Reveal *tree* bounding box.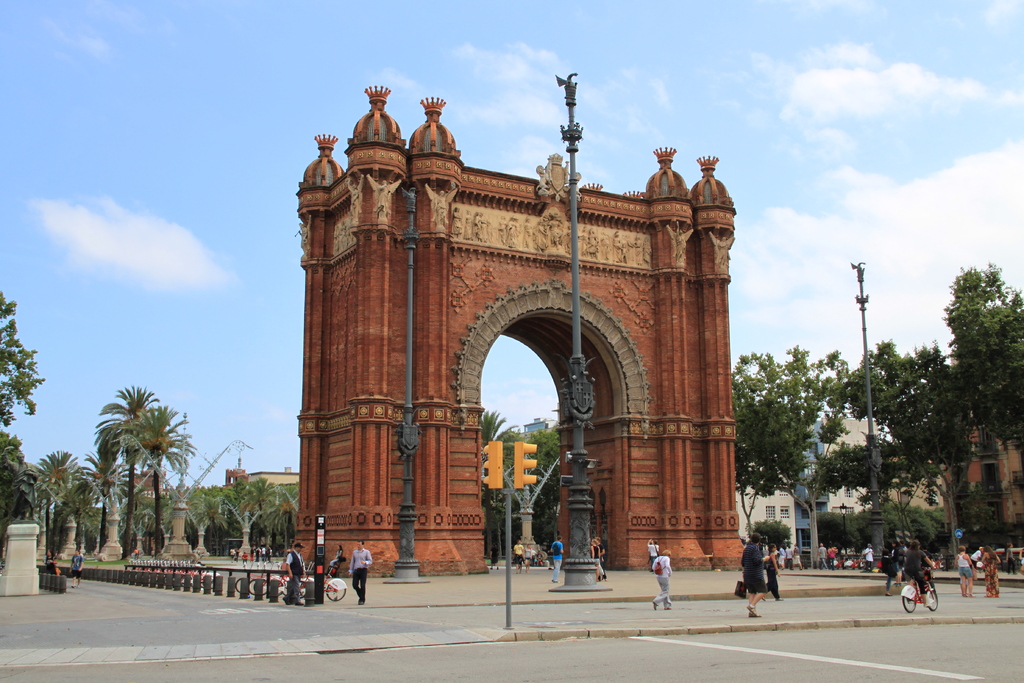
Revealed: 814, 495, 952, 547.
